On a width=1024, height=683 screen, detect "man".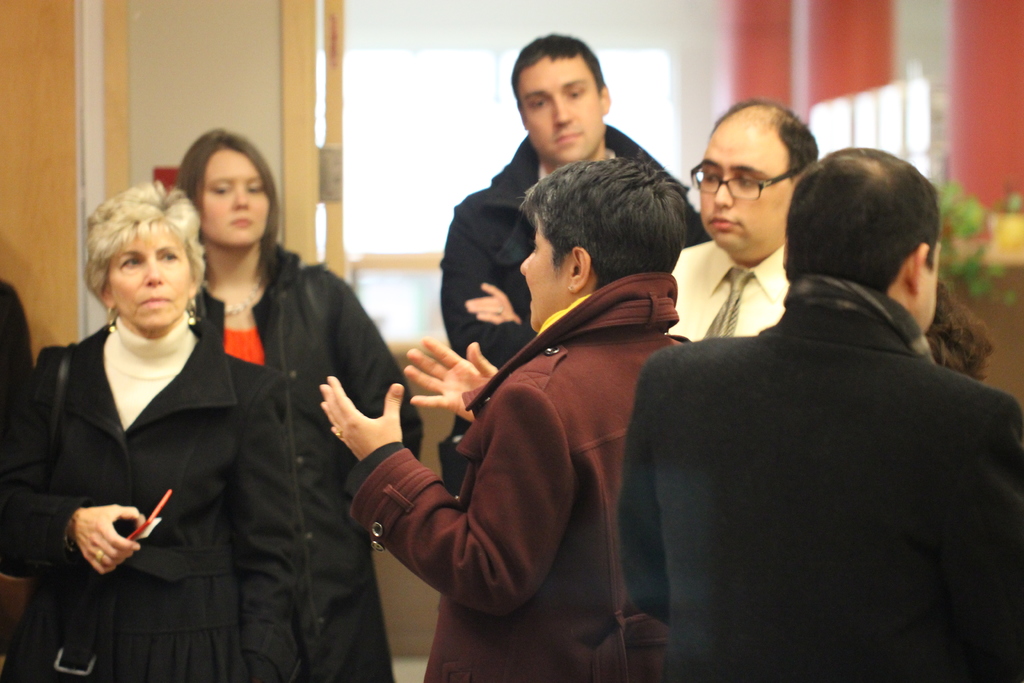
crop(624, 115, 1023, 673).
